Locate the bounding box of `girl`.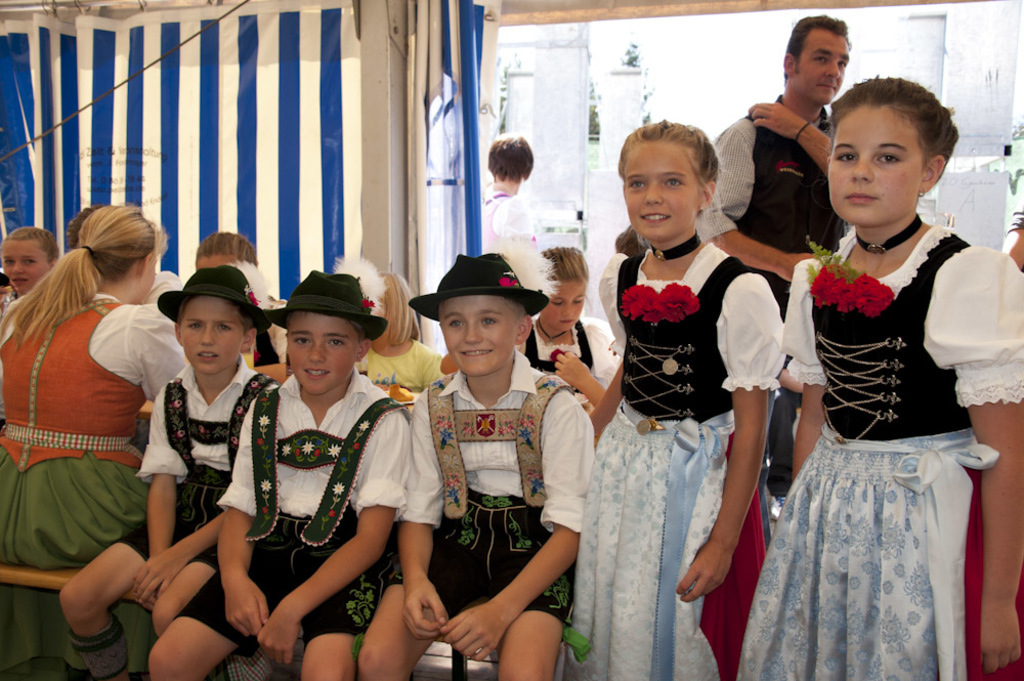
Bounding box: crop(737, 75, 1023, 680).
